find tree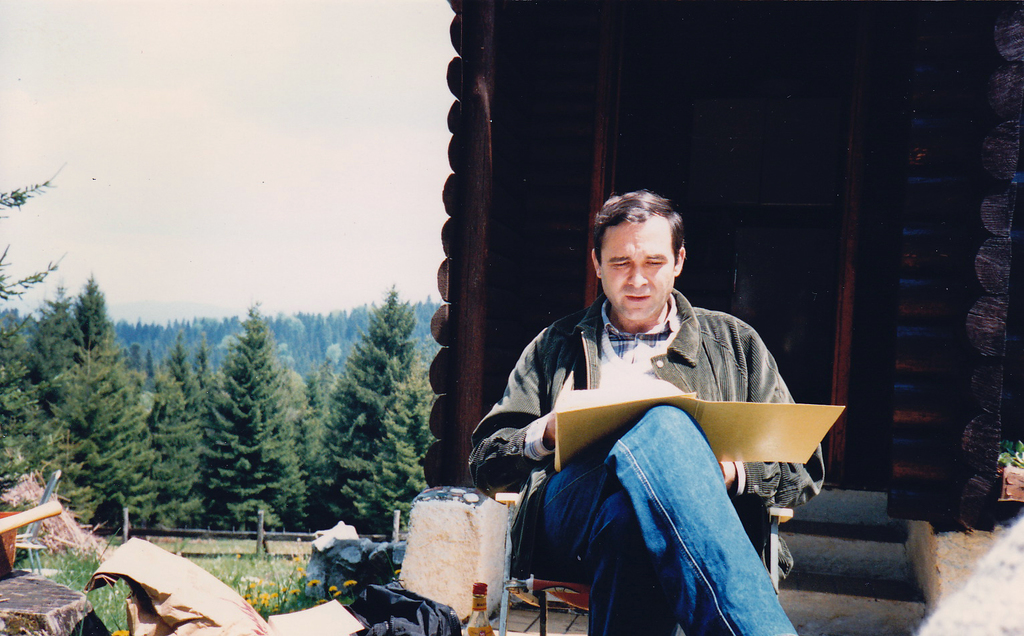
crop(288, 354, 337, 517)
